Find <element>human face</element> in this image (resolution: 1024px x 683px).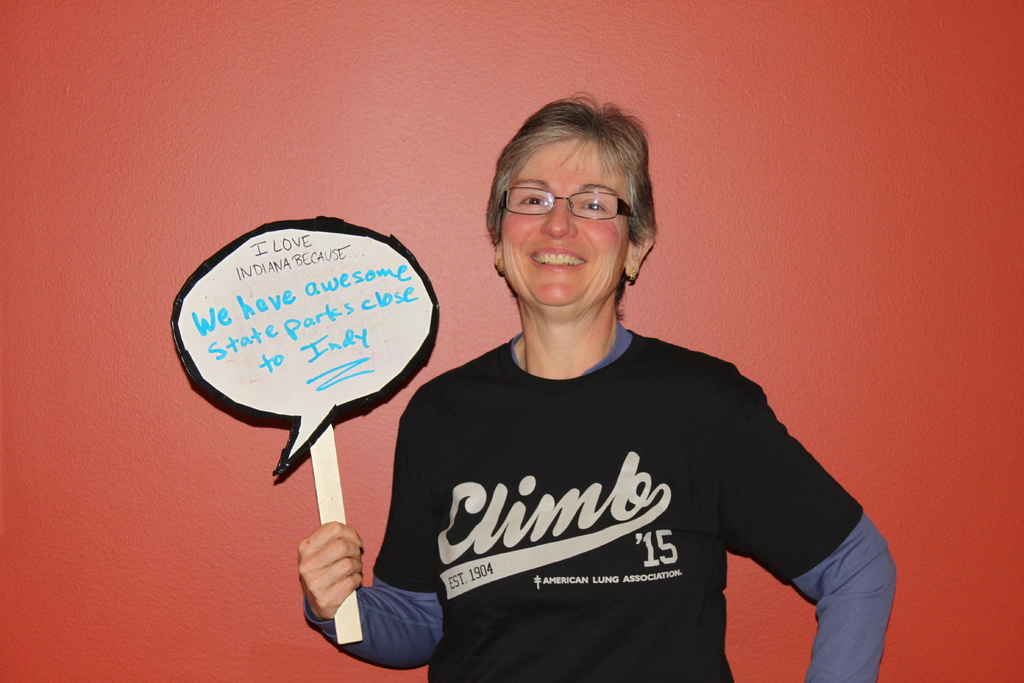
502, 142, 634, 305.
